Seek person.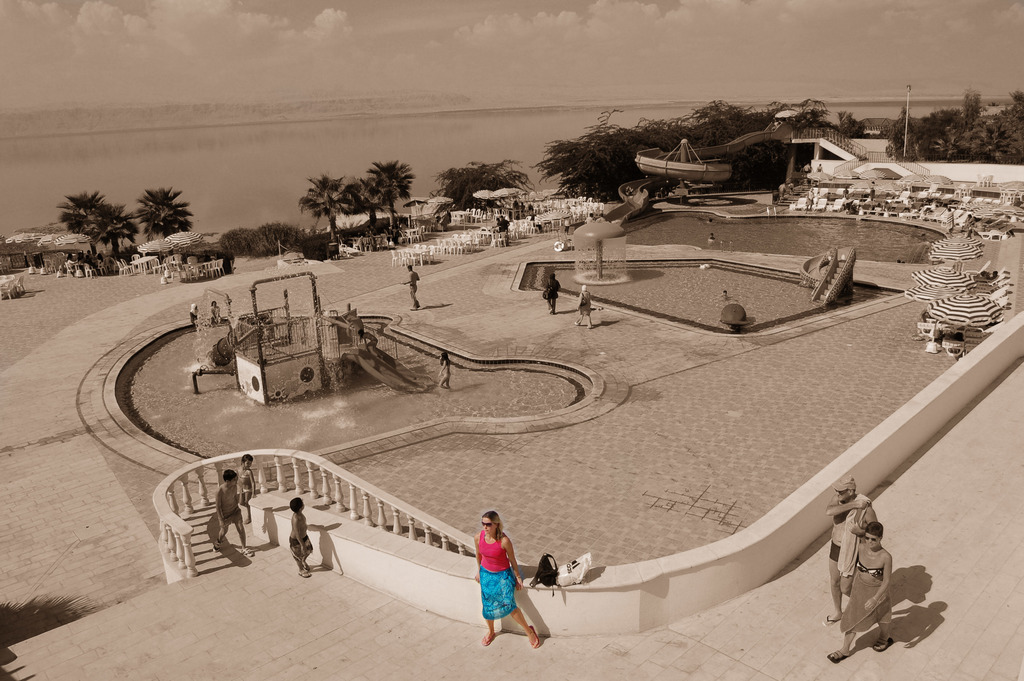
l=497, t=216, r=510, b=238.
